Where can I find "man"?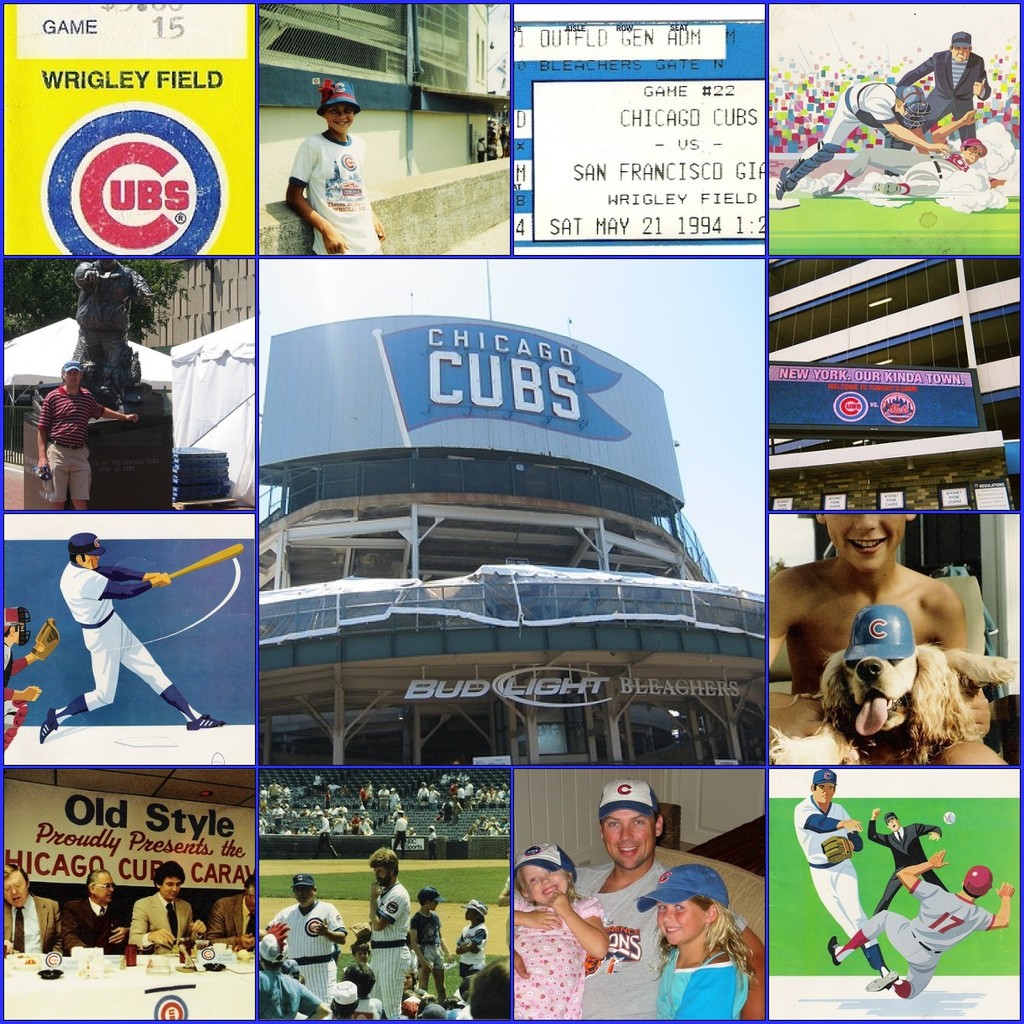
You can find it at 797 767 891 975.
